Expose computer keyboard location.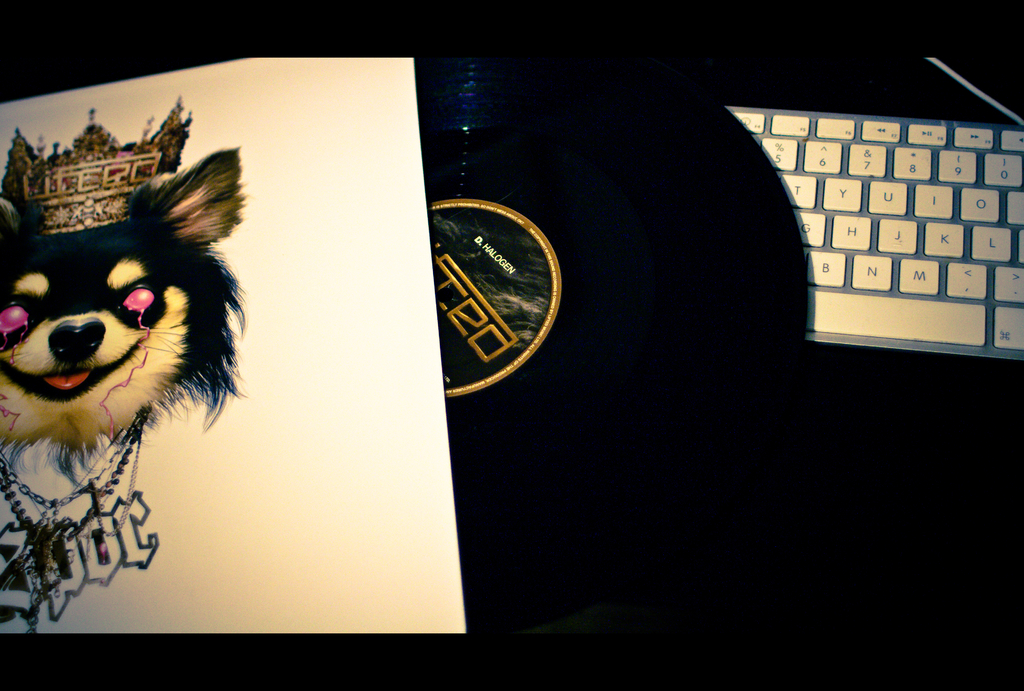
Exposed at [left=721, top=104, right=1023, bottom=363].
